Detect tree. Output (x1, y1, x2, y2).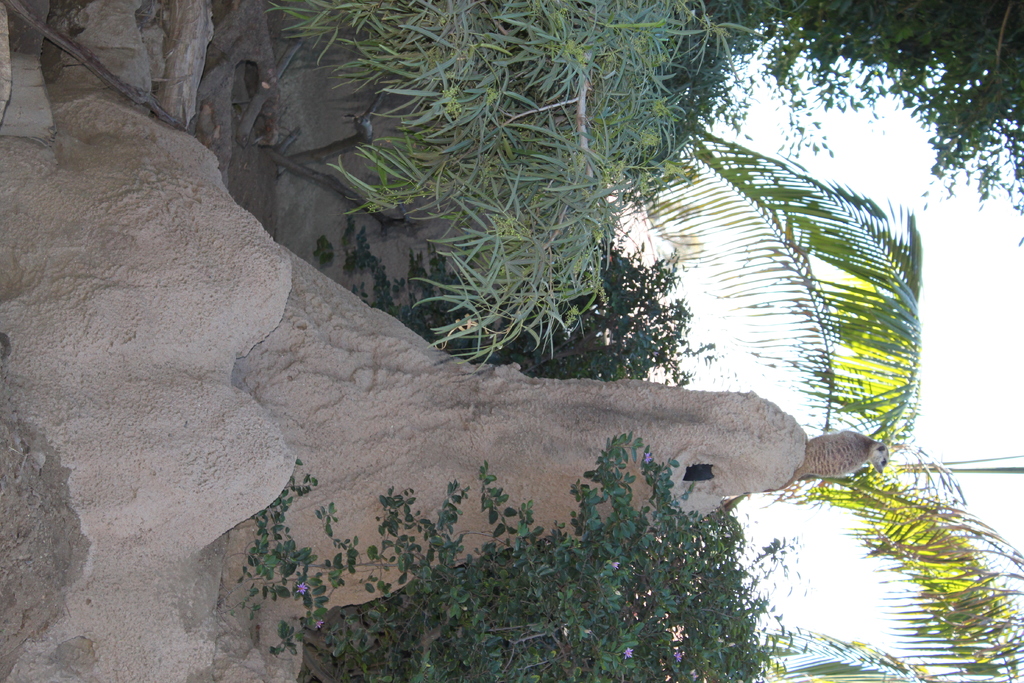
(716, 0, 1023, 252).
